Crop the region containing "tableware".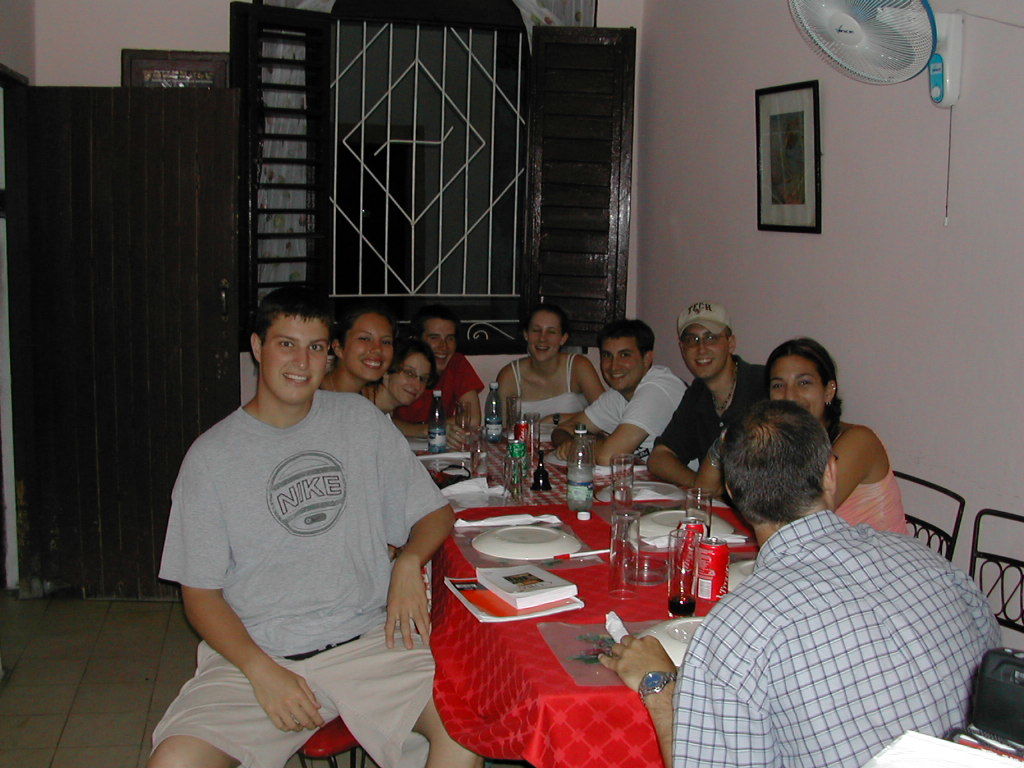
Crop region: Rect(473, 522, 583, 560).
